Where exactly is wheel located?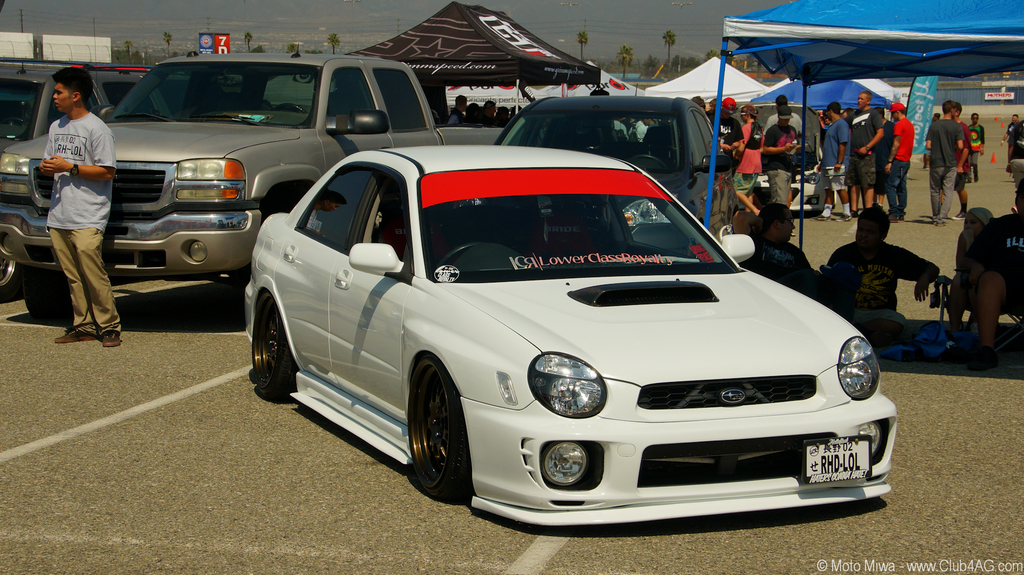
Its bounding box is region(17, 265, 71, 328).
